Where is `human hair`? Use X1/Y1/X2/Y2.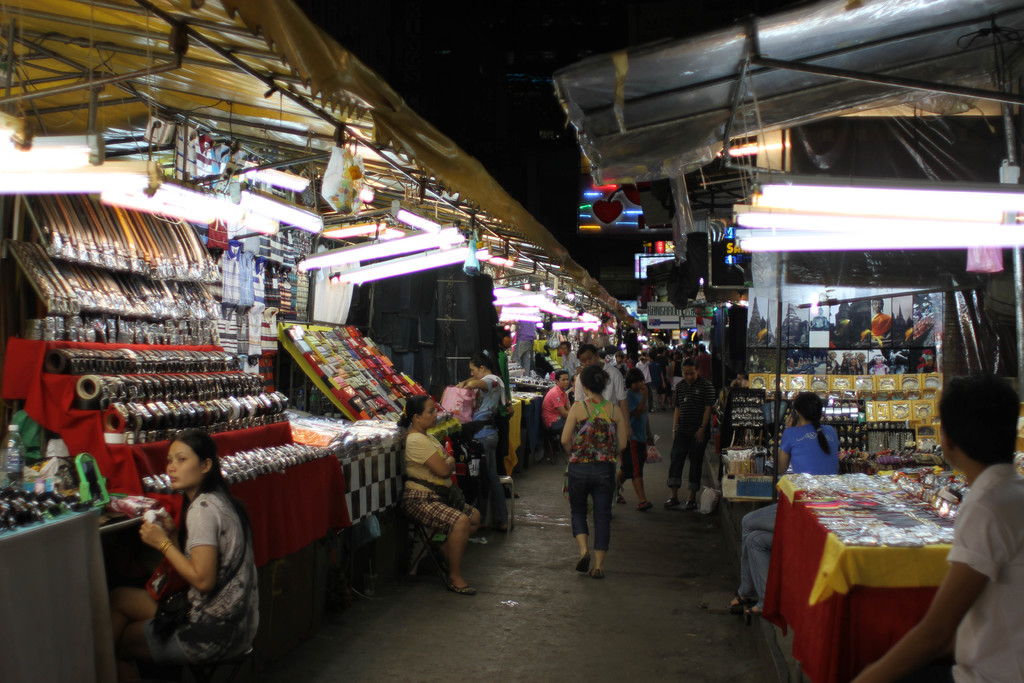
941/385/1018/473.
